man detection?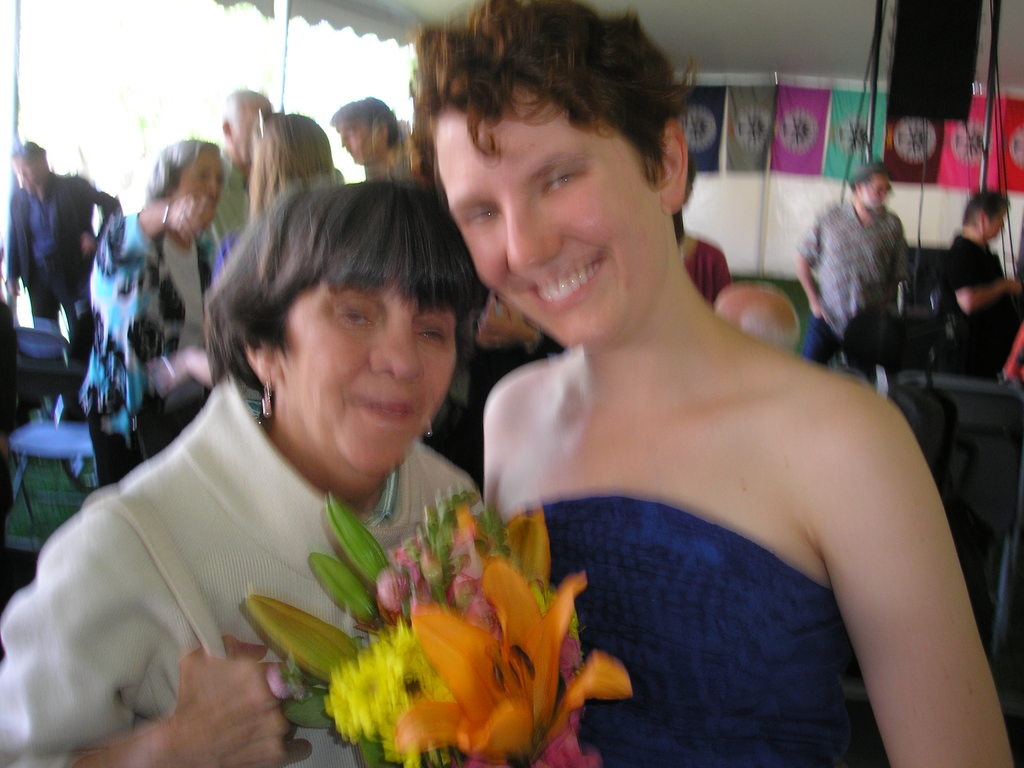
select_region(8, 154, 112, 352)
